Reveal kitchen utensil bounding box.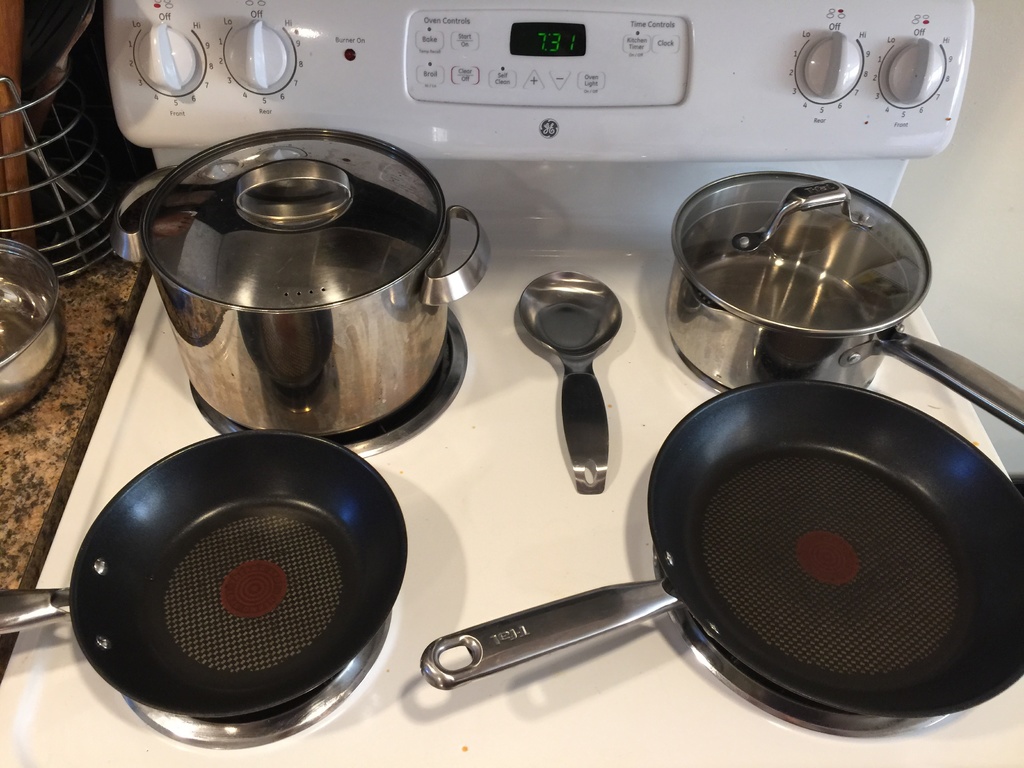
Revealed: [left=673, top=168, right=1023, bottom=436].
